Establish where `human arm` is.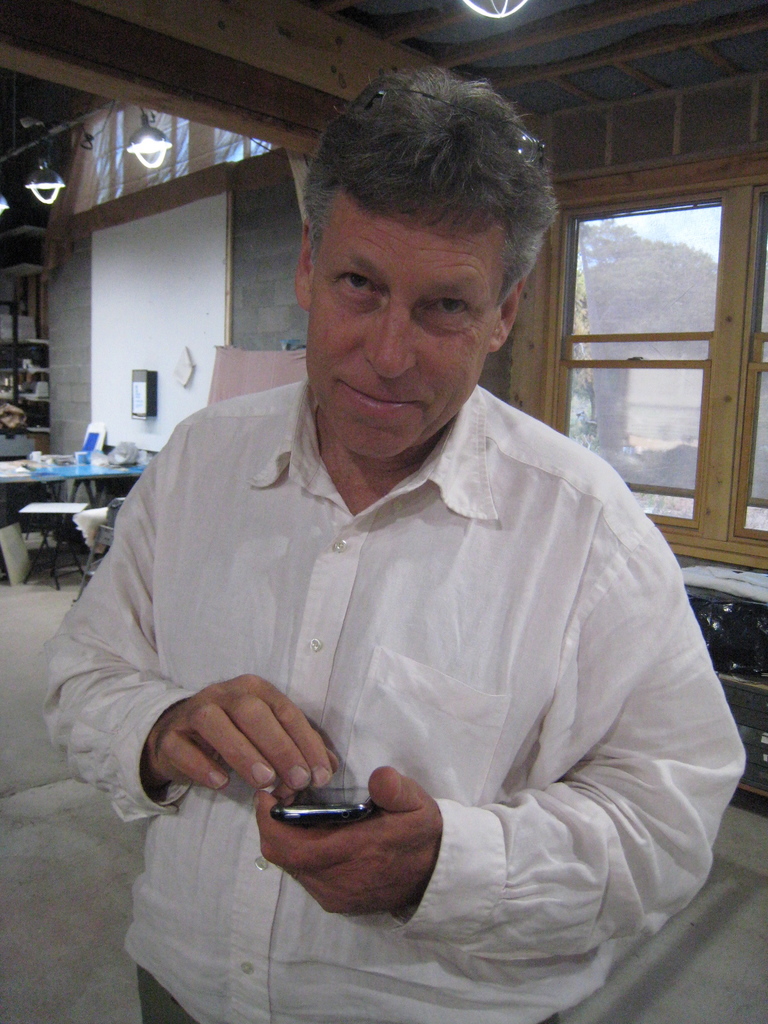
Established at box=[245, 527, 749, 961].
